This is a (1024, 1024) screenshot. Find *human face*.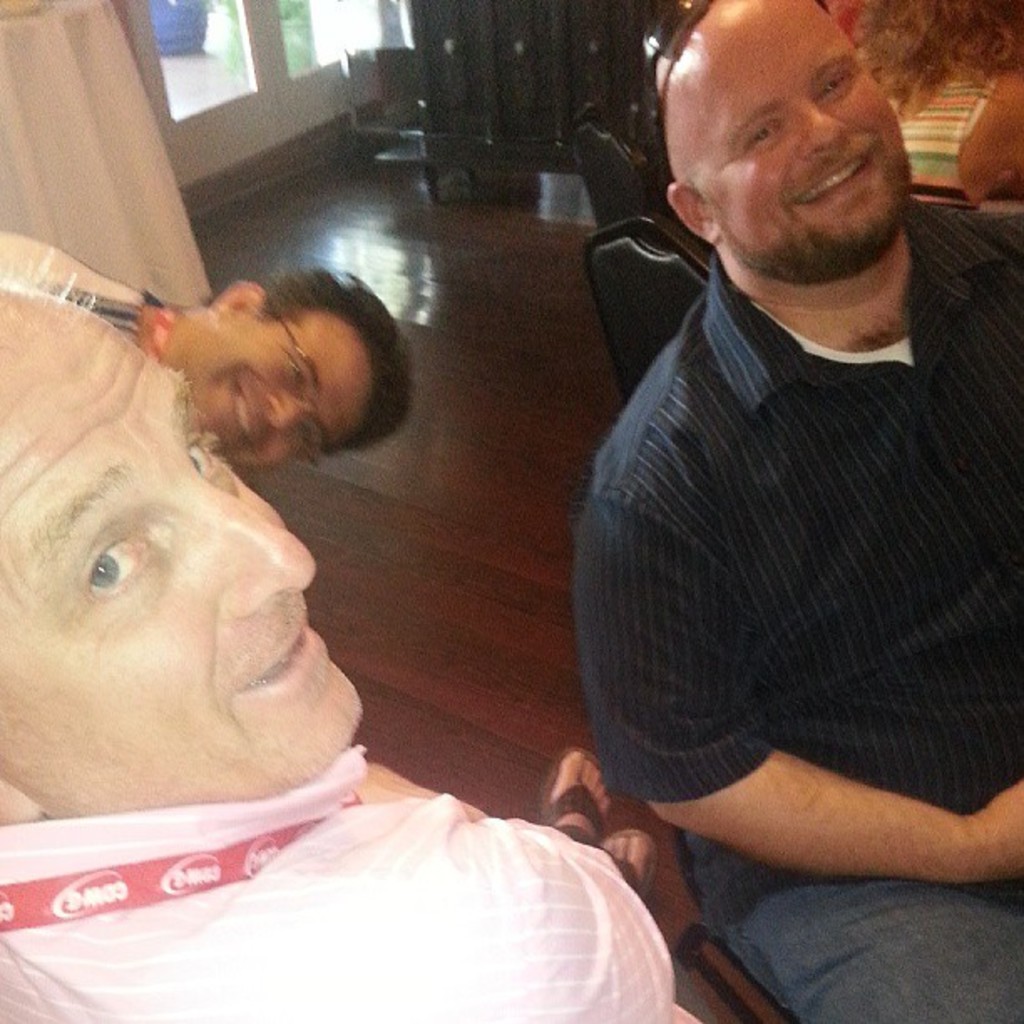
Bounding box: {"x1": 179, "y1": 316, "x2": 368, "y2": 470}.
